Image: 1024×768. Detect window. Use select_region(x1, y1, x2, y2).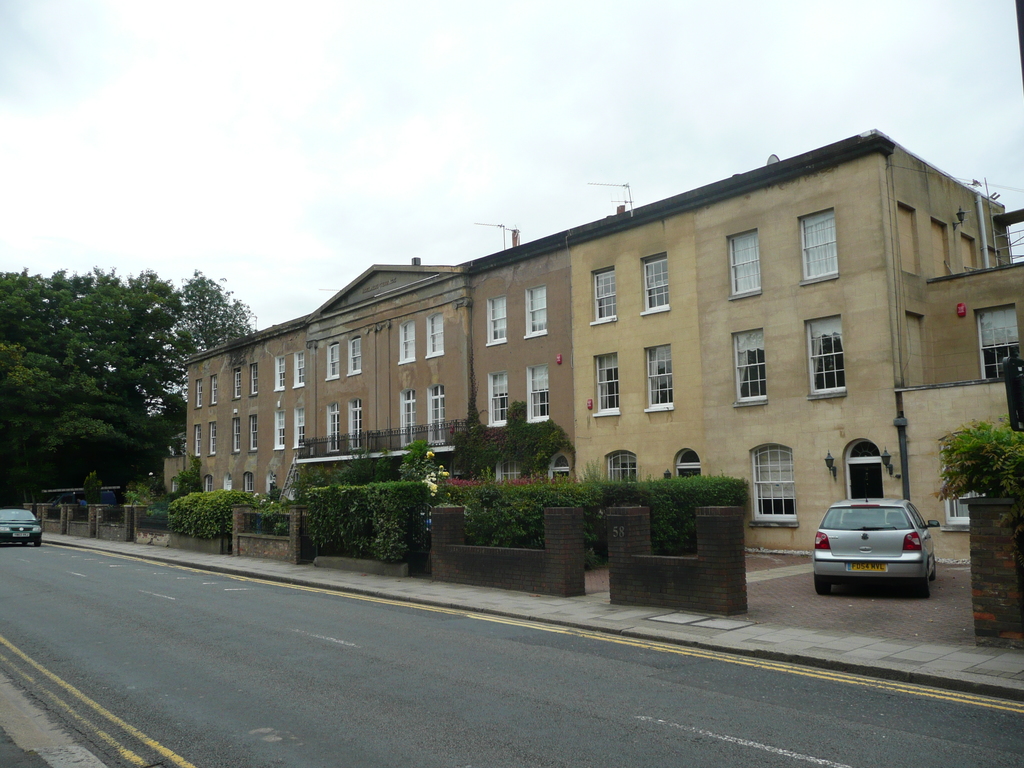
select_region(232, 417, 242, 449).
